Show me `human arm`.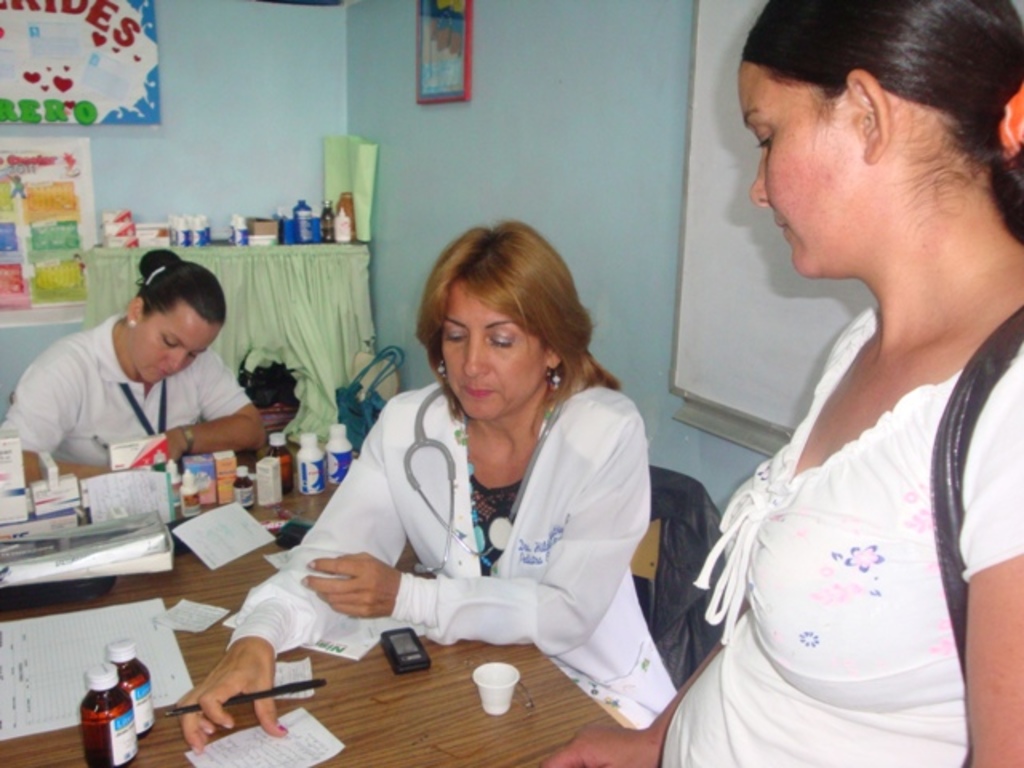
`human arm` is here: (966, 376, 1022, 766).
